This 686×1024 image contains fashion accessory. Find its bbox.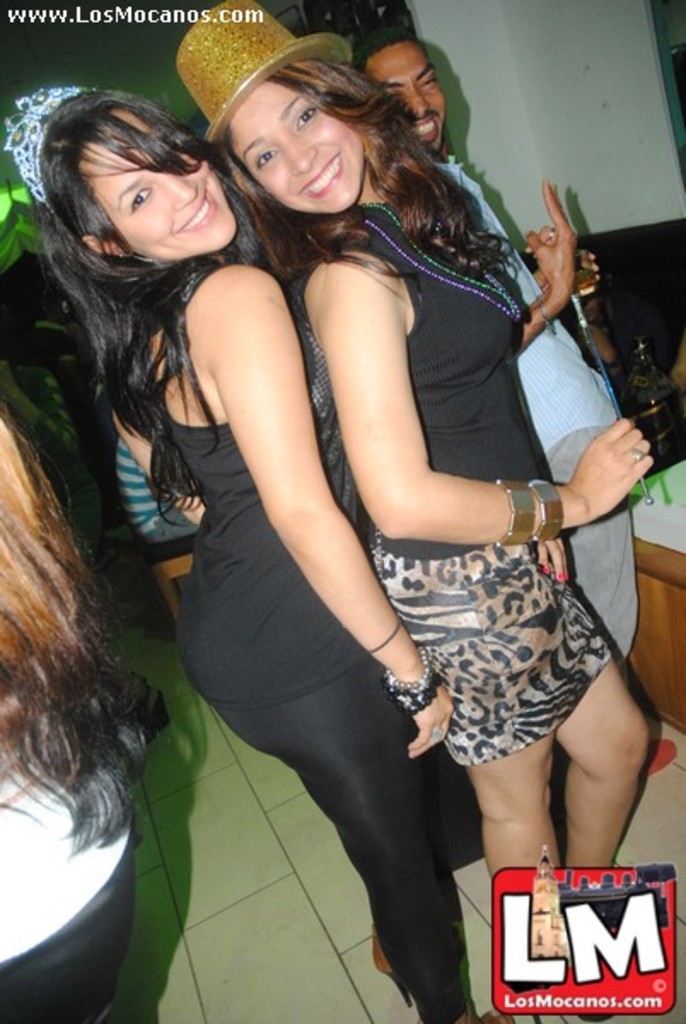
rect(363, 623, 401, 660).
